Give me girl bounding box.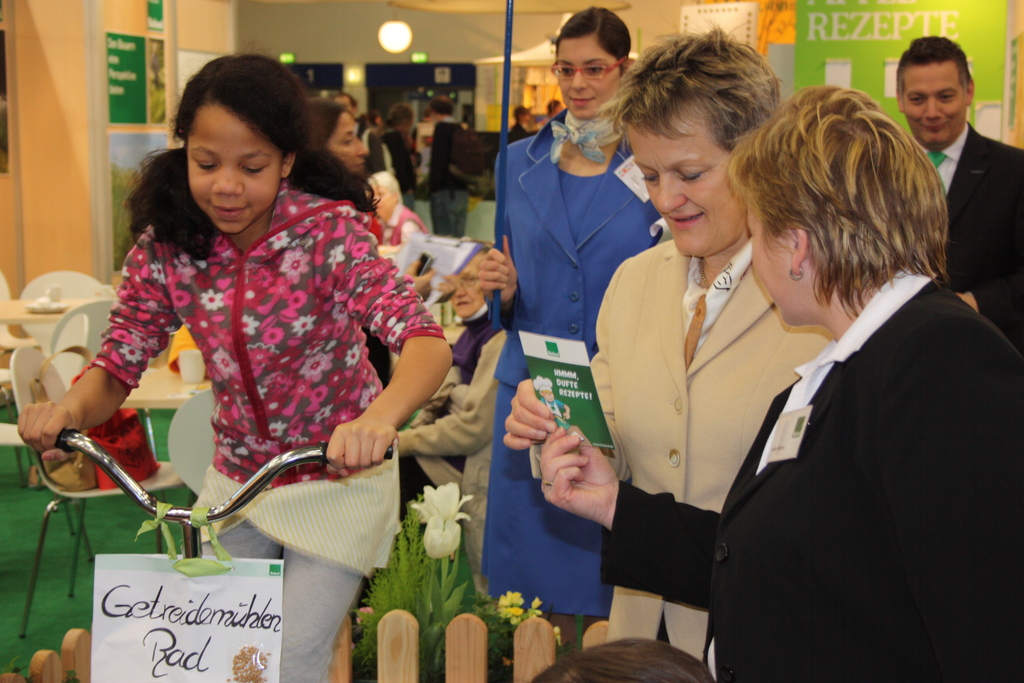
{"x1": 13, "y1": 47, "x2": 454, "y2": 682}.
